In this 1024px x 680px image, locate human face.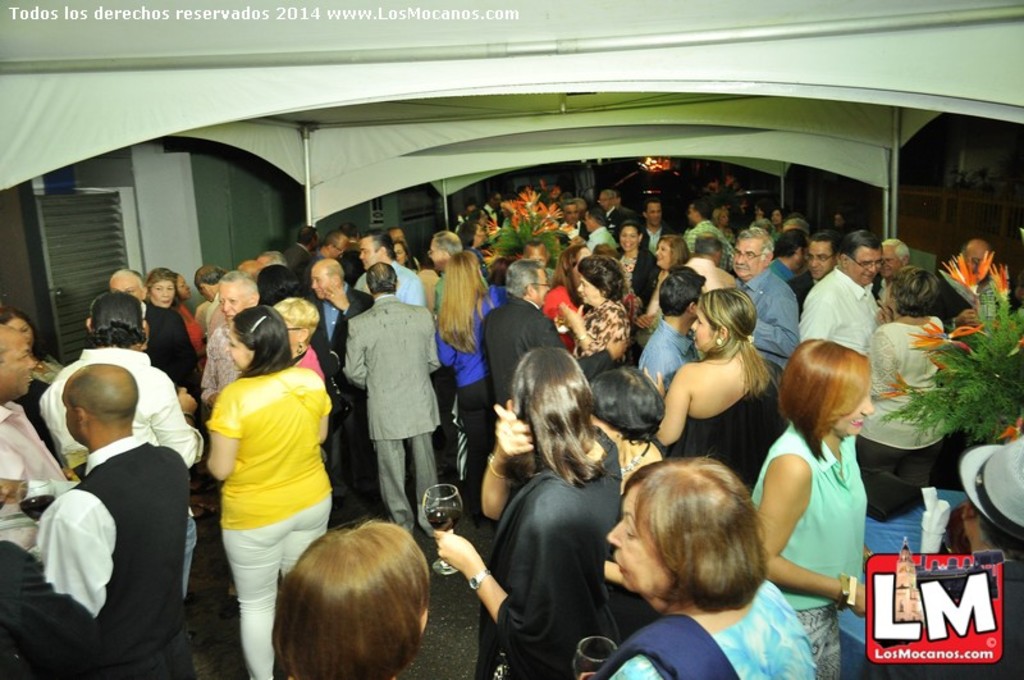
Bounding box: 148:279:174:306.
